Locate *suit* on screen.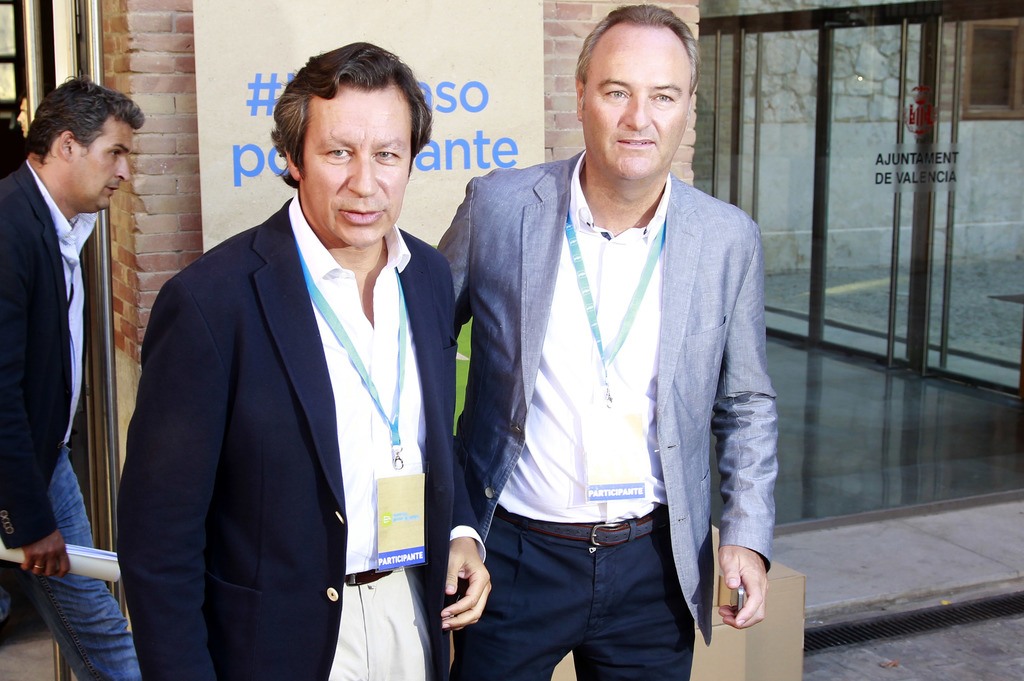
On screen at <box>115,81,468,675</box>.
